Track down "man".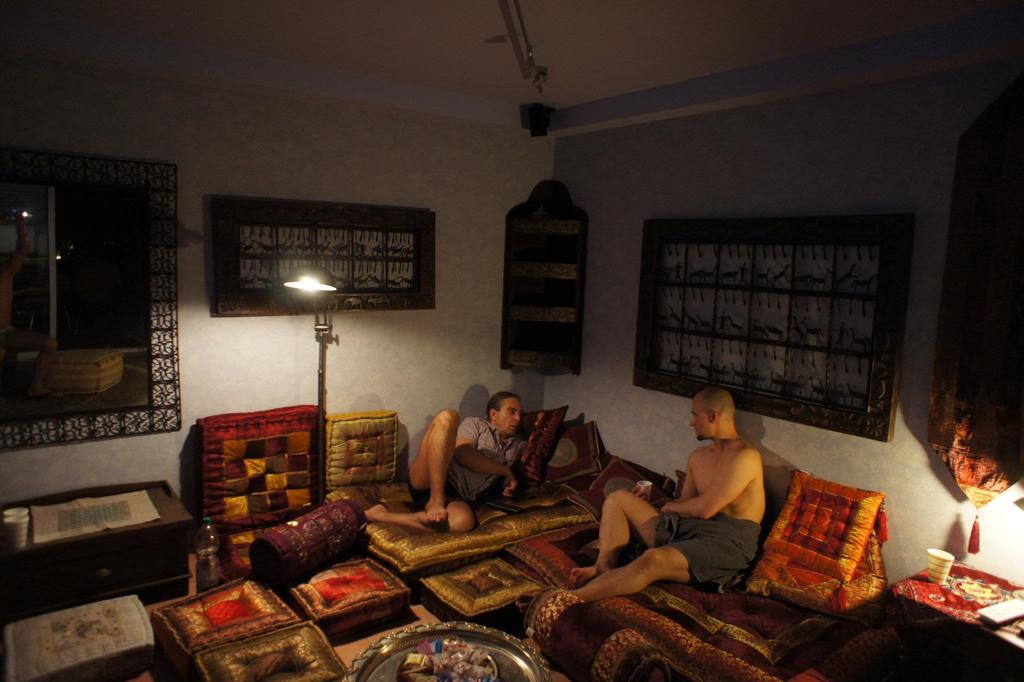
Tracked to crop(368, 394, 531, 524).
